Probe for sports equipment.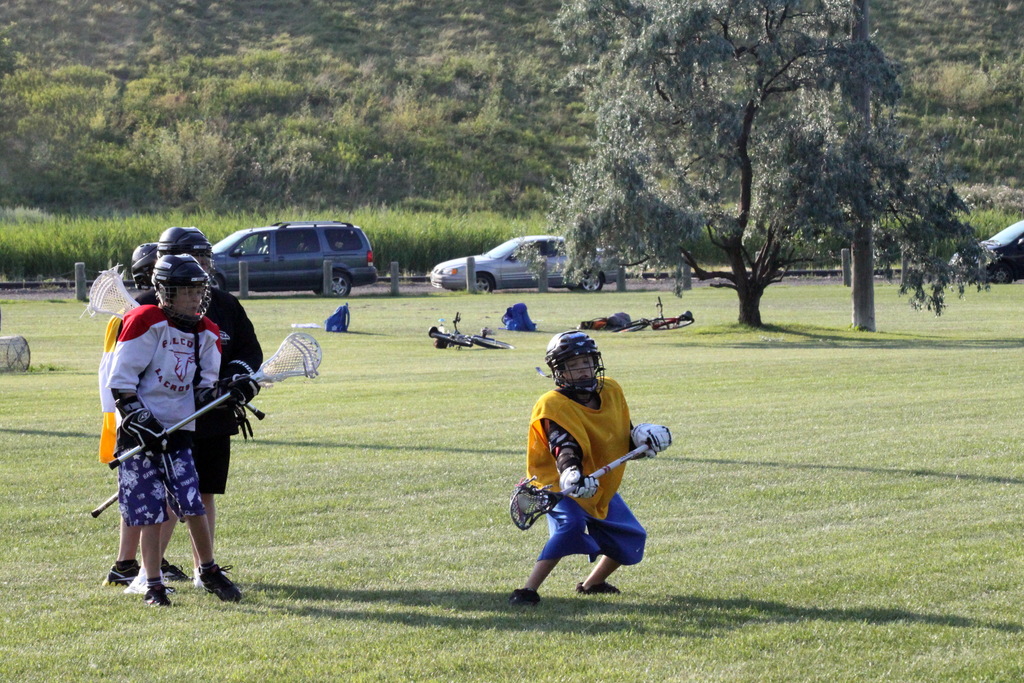
Probe result: box=[105, 325, 324, 473].
